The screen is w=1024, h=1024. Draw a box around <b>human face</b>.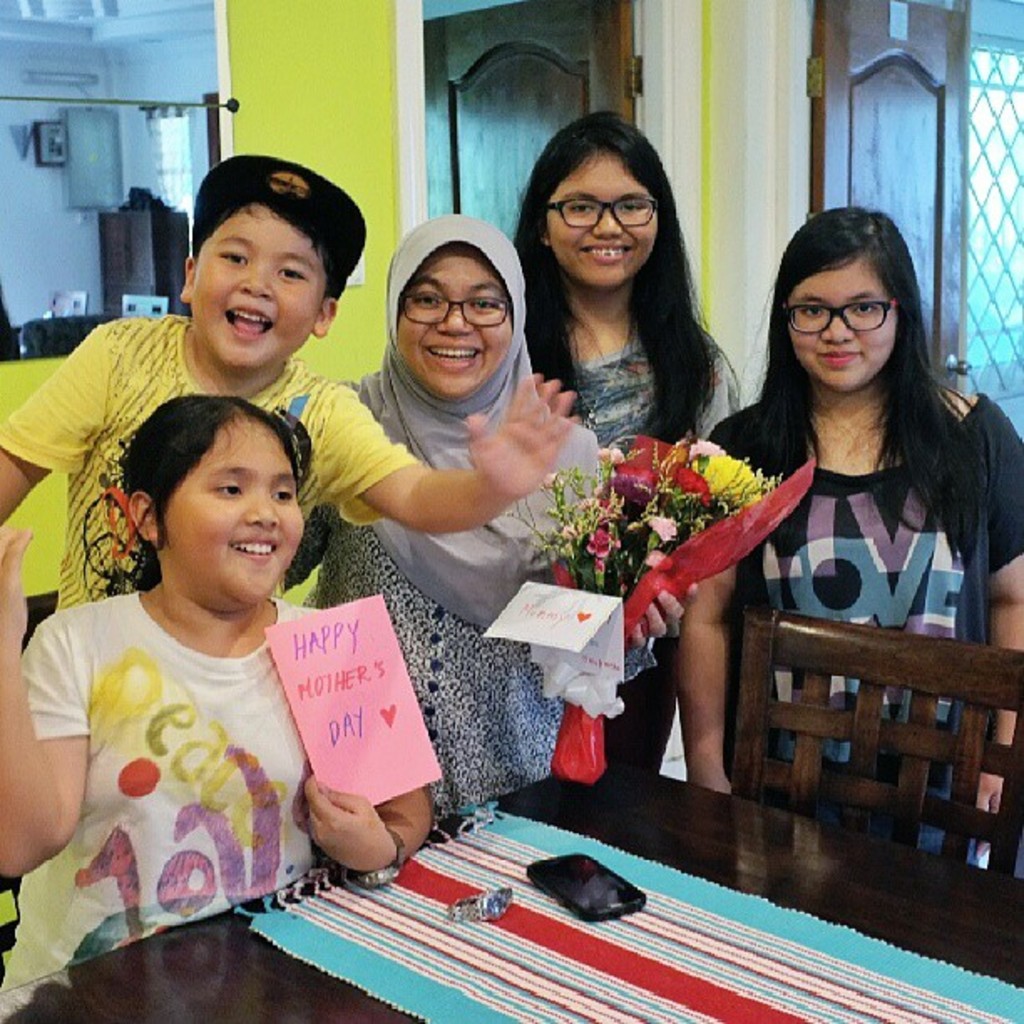
locate(540, 132, 666, 284).
